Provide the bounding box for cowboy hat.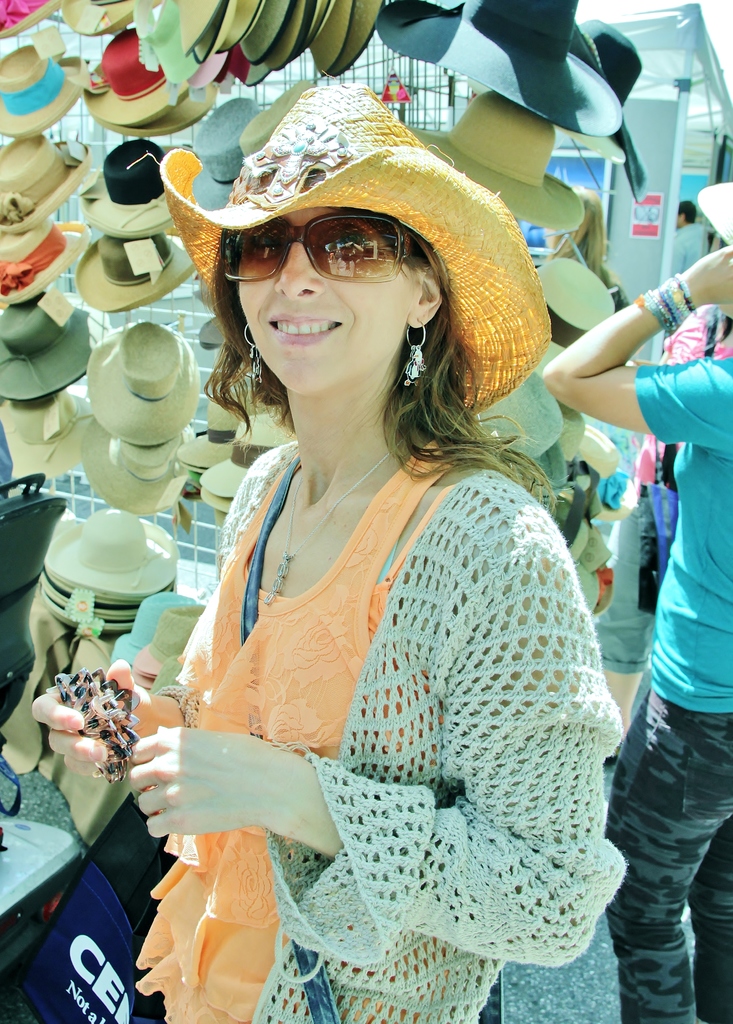
{"left": 0, "top": 40, "right": 88, "bottom": 138}.
